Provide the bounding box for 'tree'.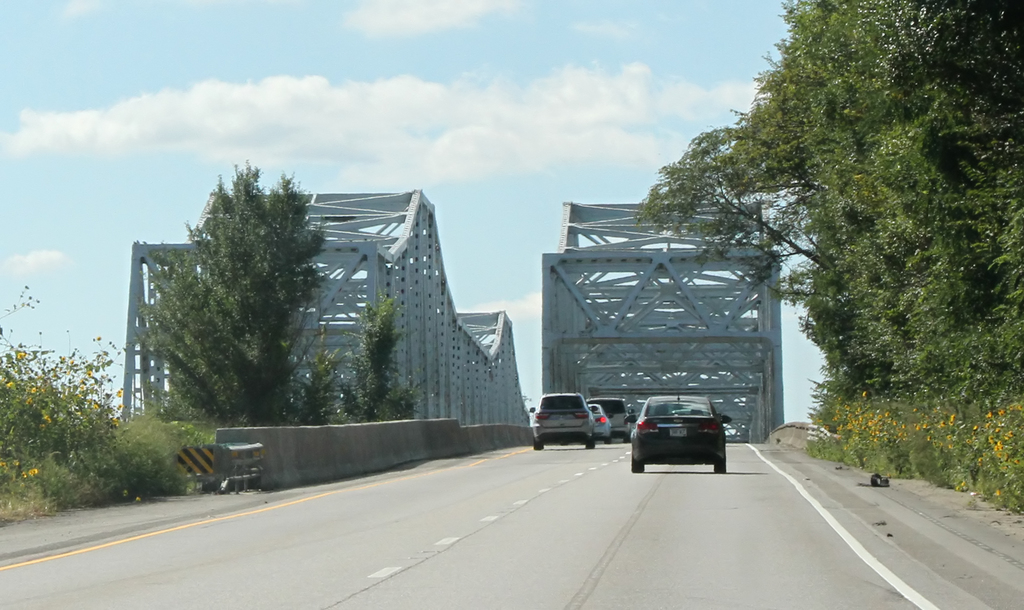
<bbox>360, 293, 397, 421</bbox>.
